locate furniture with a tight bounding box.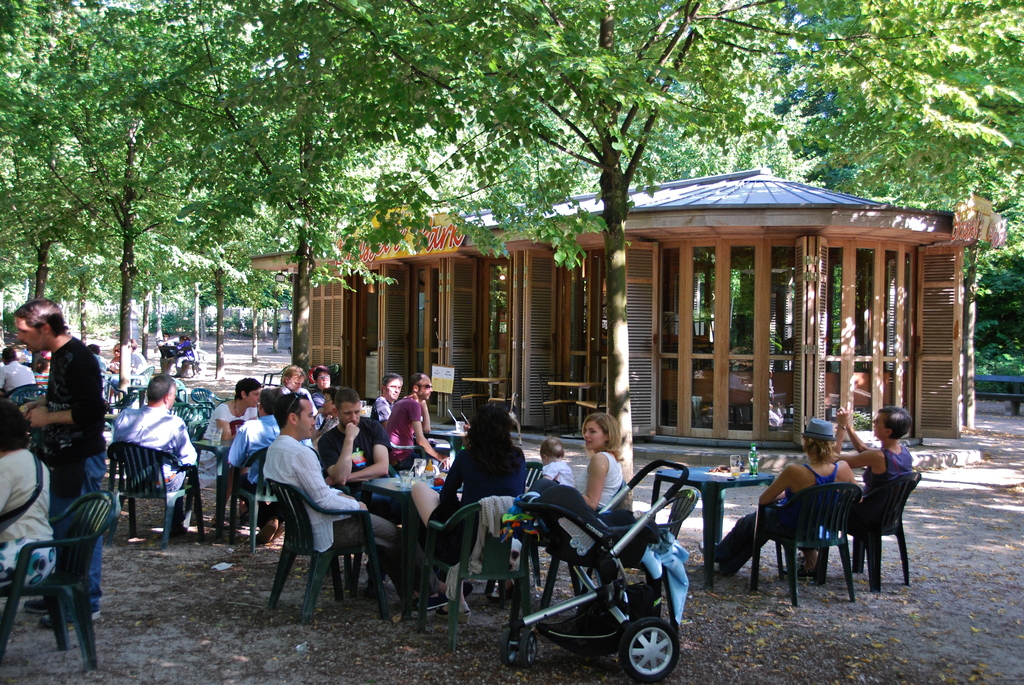
region(422, 496, 540, 649).
